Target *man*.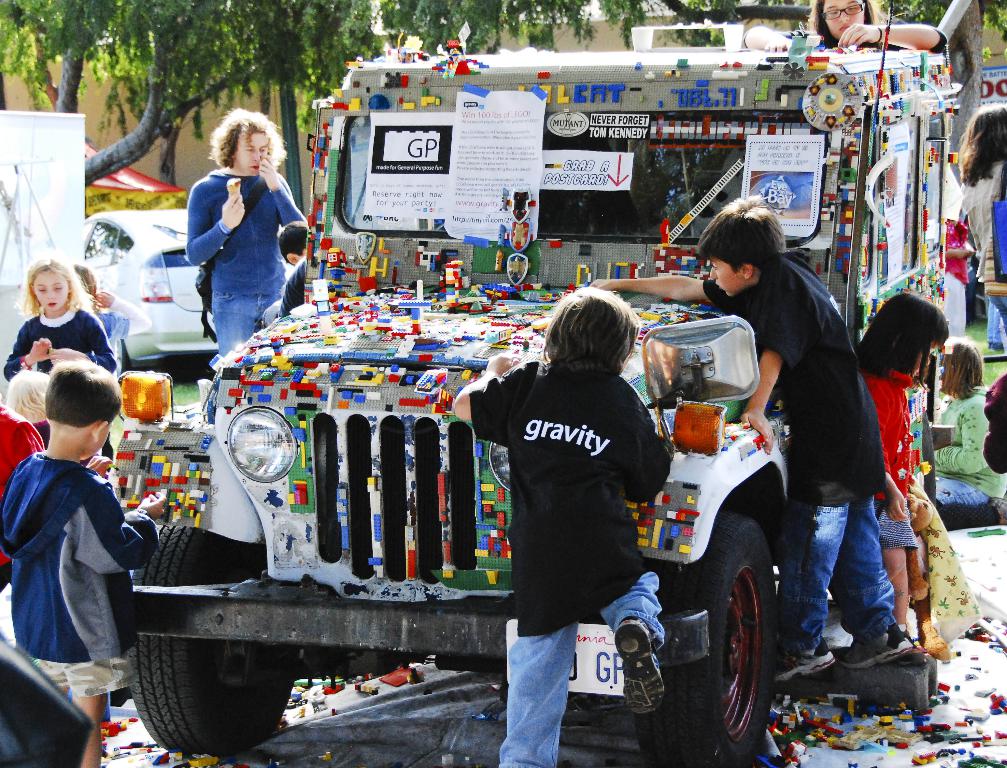
Target region: select_region(186, 109, 313, 361).
